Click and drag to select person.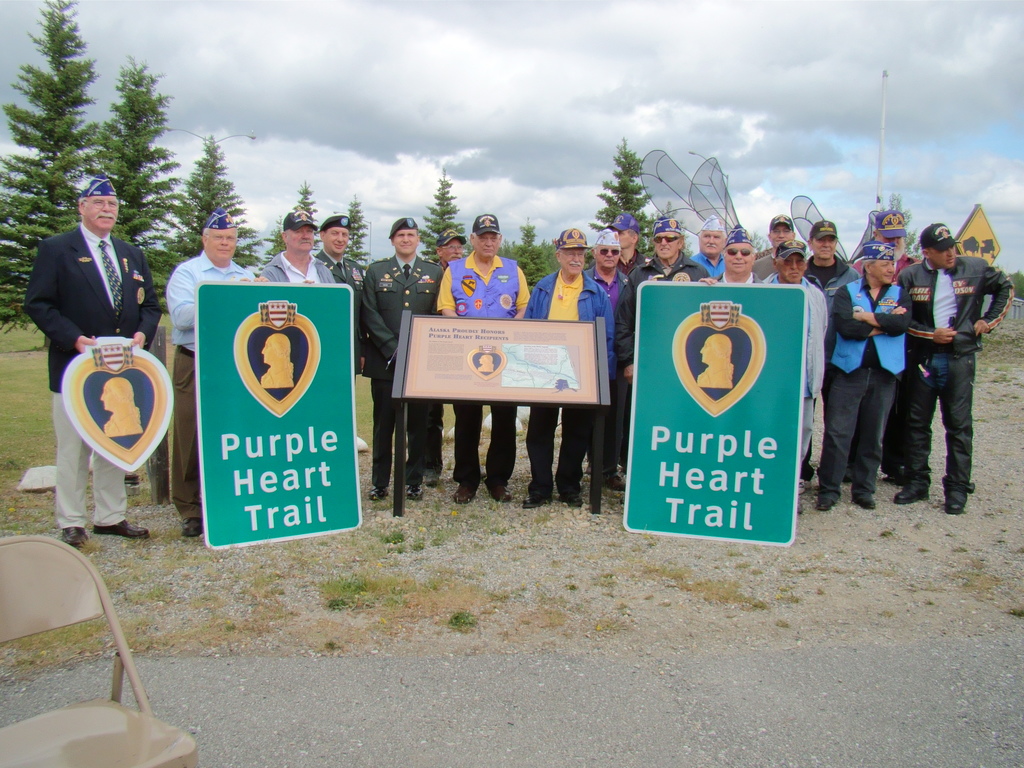
Selection: x1=600 y1=225 x2=650 y2=278.
